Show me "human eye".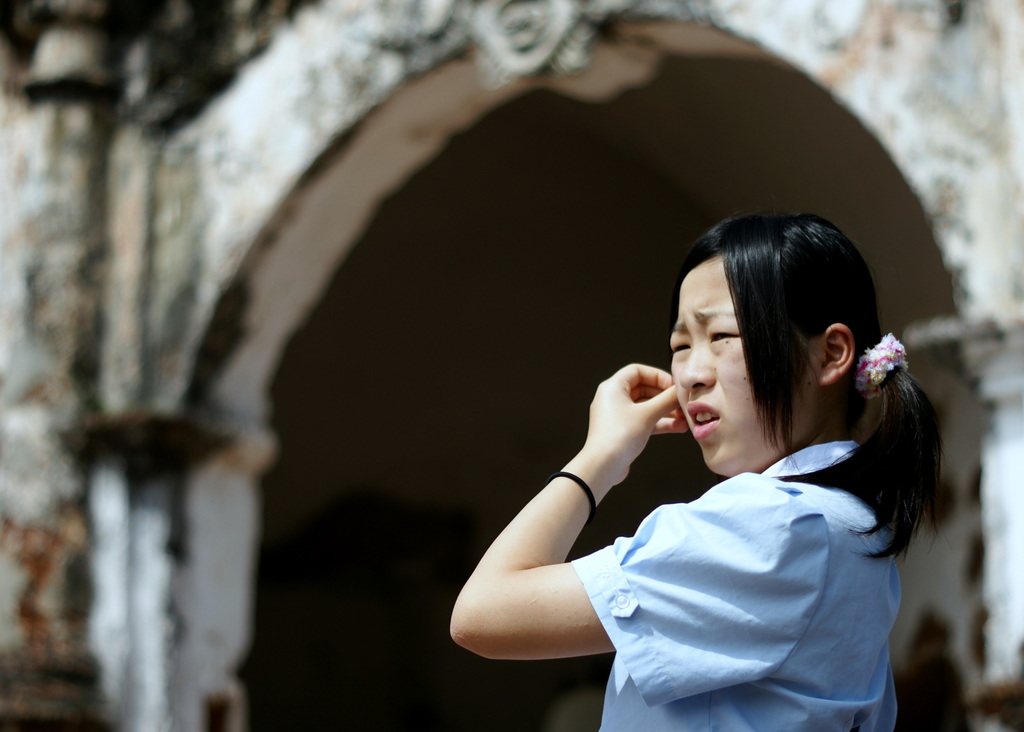
"human eye" is here: locate(704, 314, 742, 354).
